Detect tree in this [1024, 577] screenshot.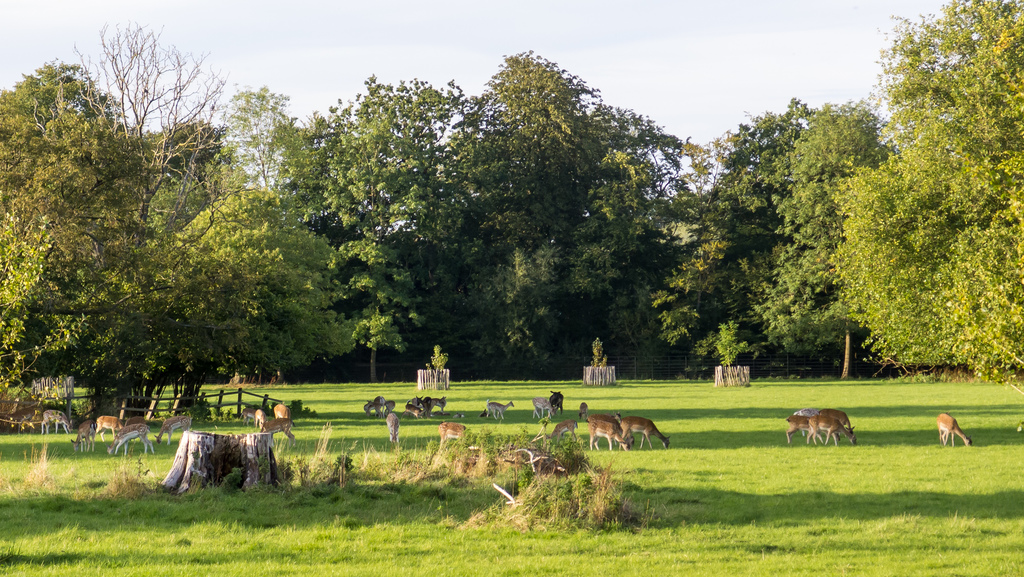
Detection: box=[149, 117, 239, 246].
